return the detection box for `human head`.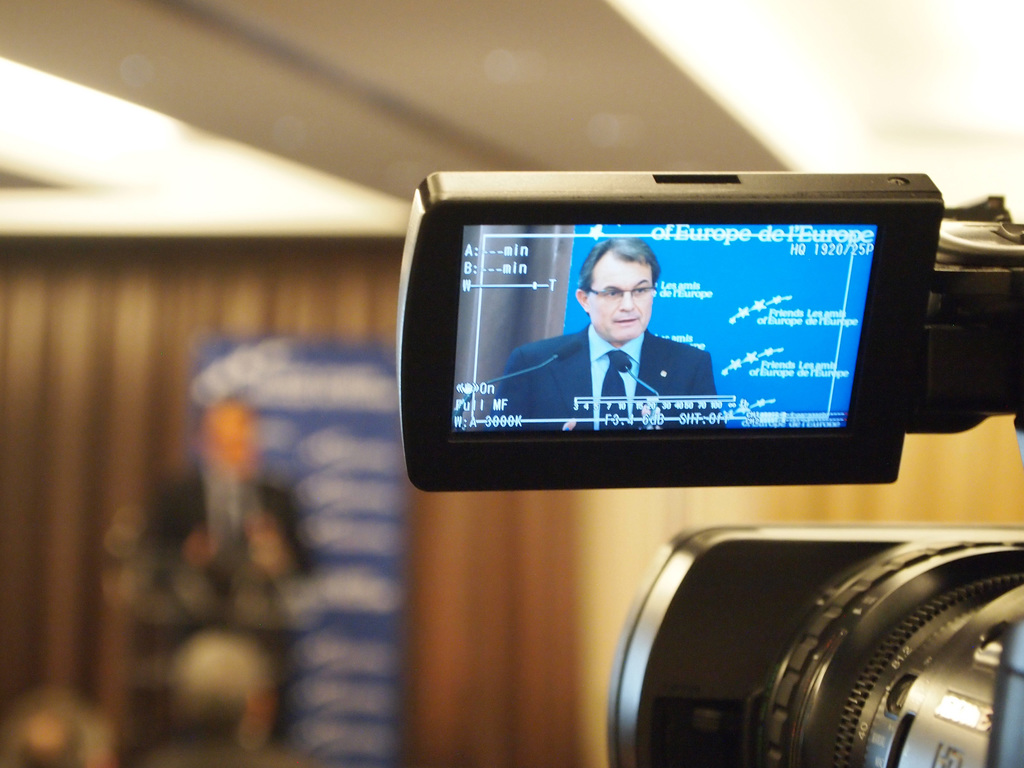
573:234:663:340.
